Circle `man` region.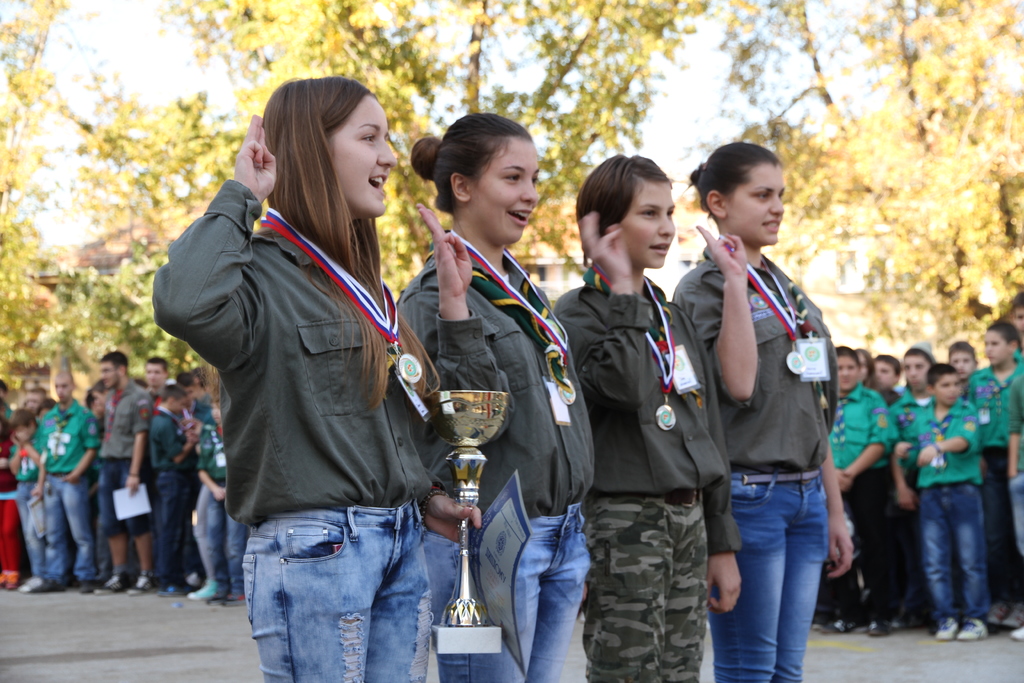
Region: locate(101, 352, 151, 586).
